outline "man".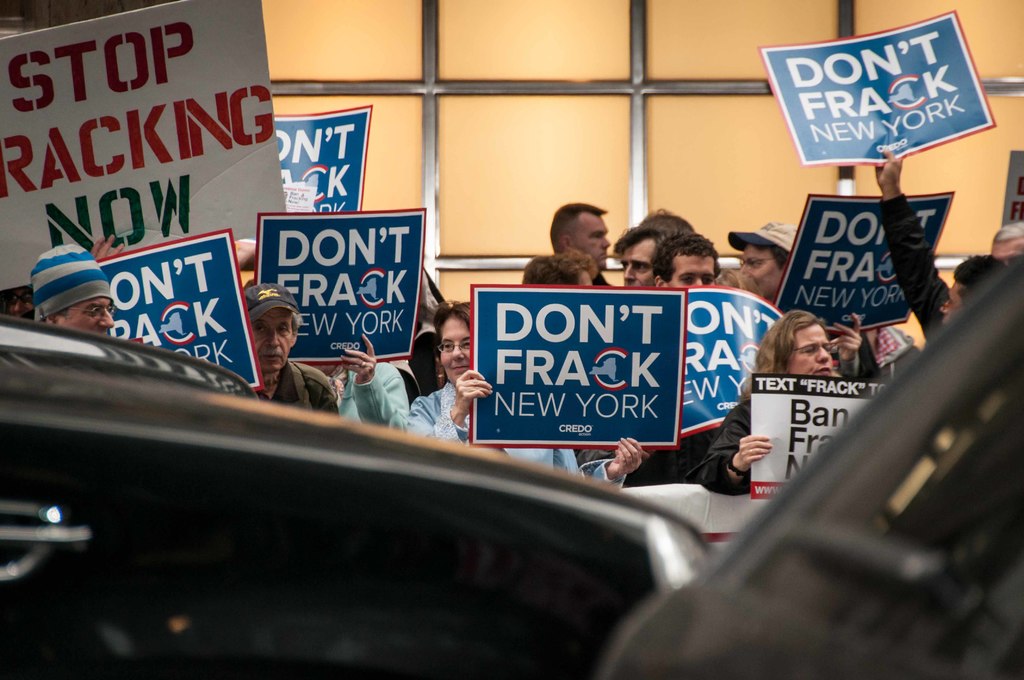
Outline: [left=611, top=227, right=668, bottom=289].
